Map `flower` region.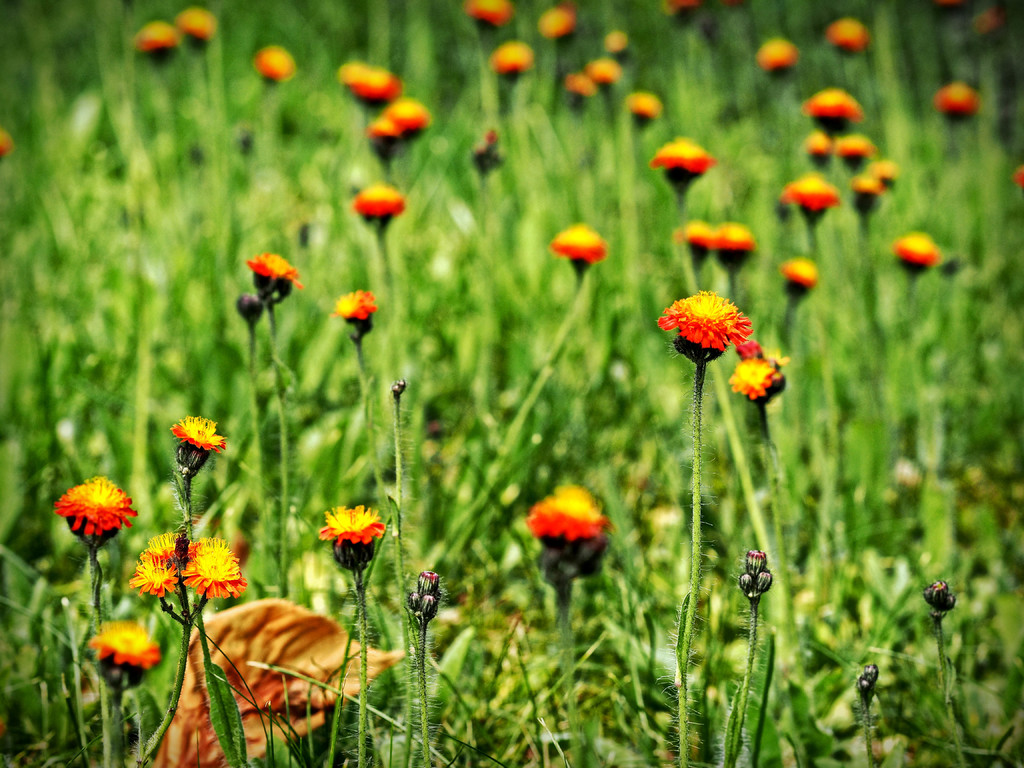
Mapped to 34:478:139:552.
